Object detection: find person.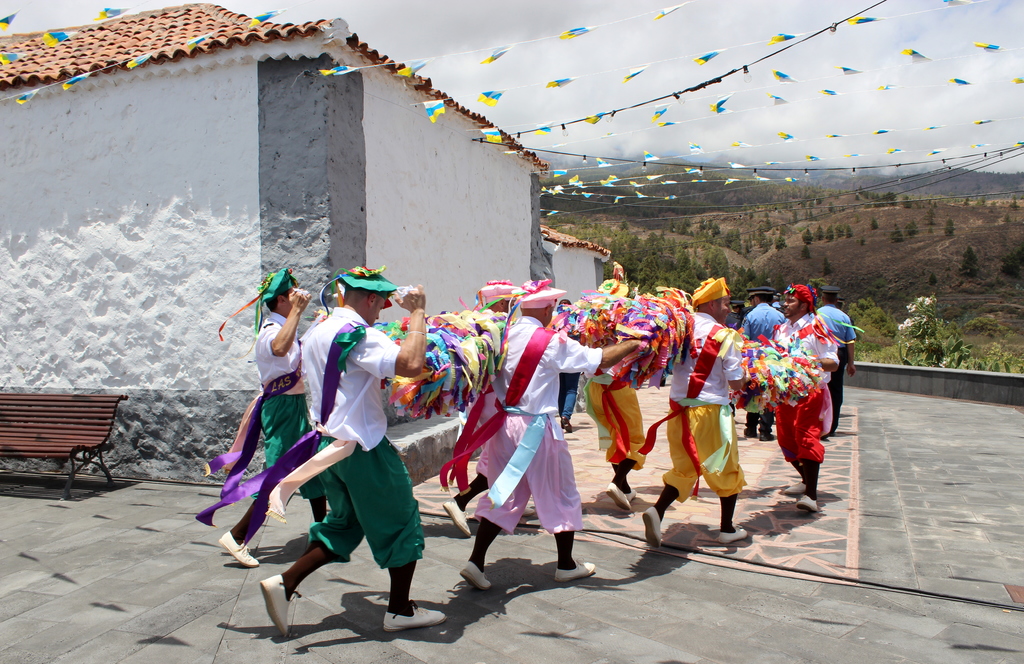
637 268 753 549.
